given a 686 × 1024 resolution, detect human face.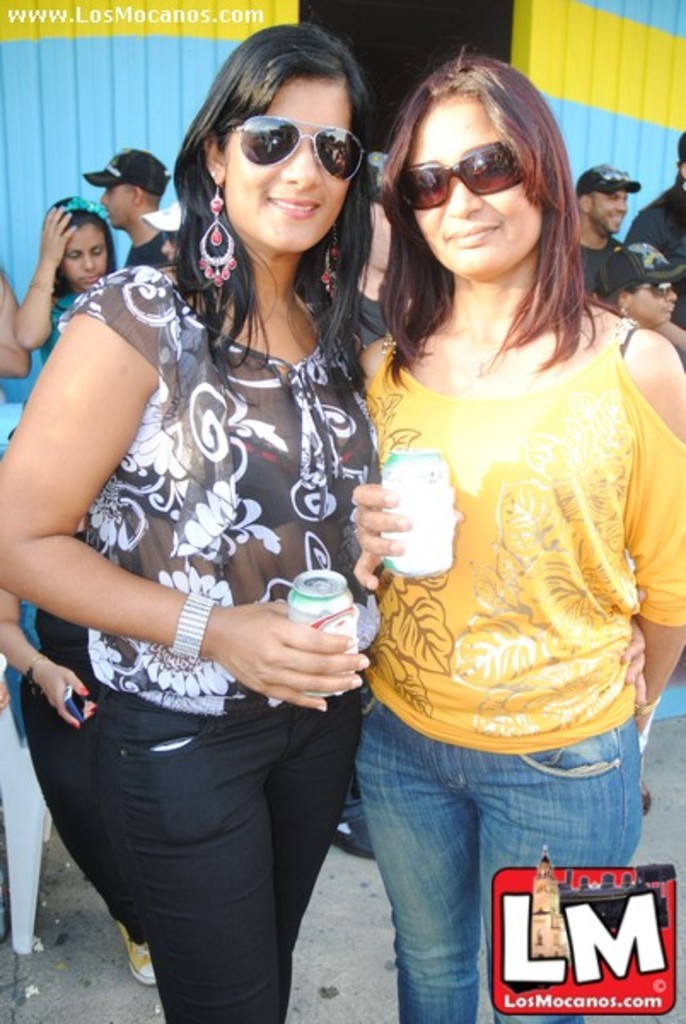
<bbox>56, 227, 108, 294</bbox>.
